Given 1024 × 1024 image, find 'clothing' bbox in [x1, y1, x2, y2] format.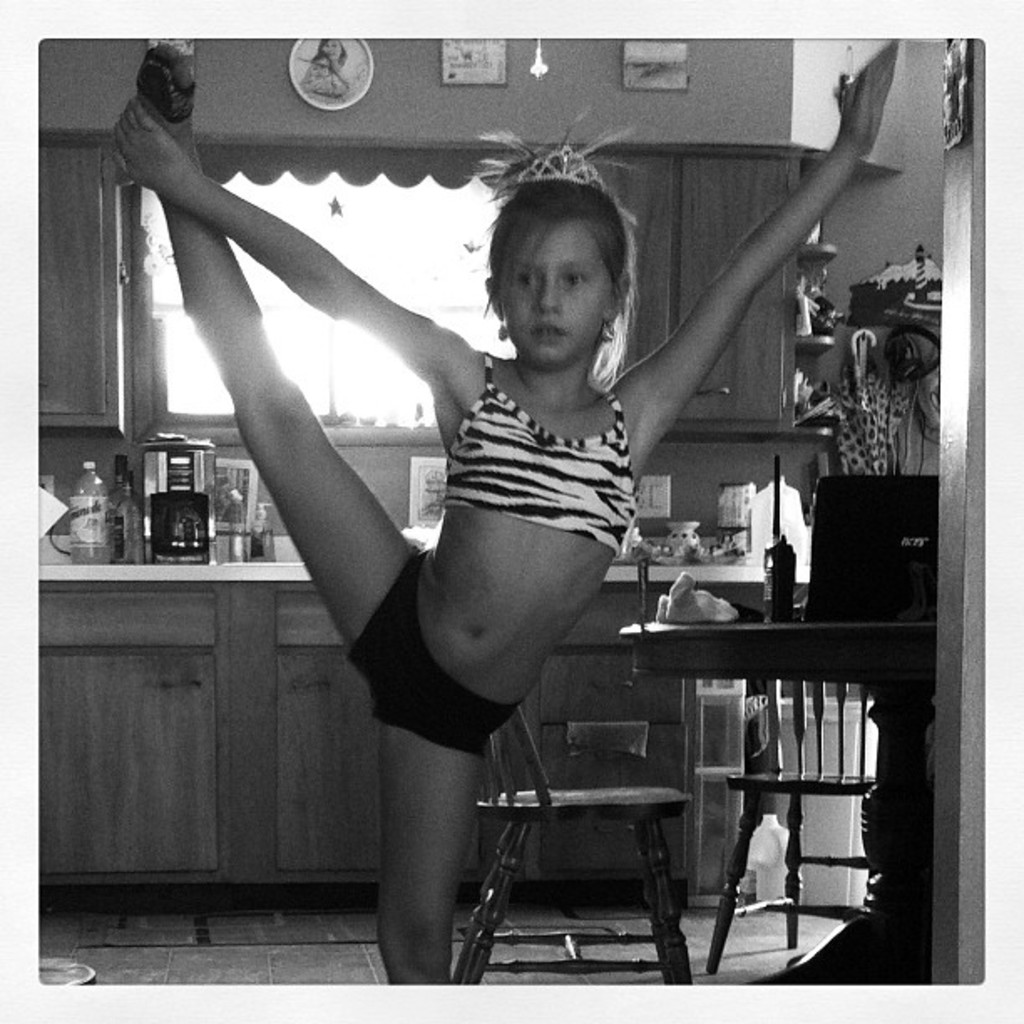
[340, 351, 637, 760].
